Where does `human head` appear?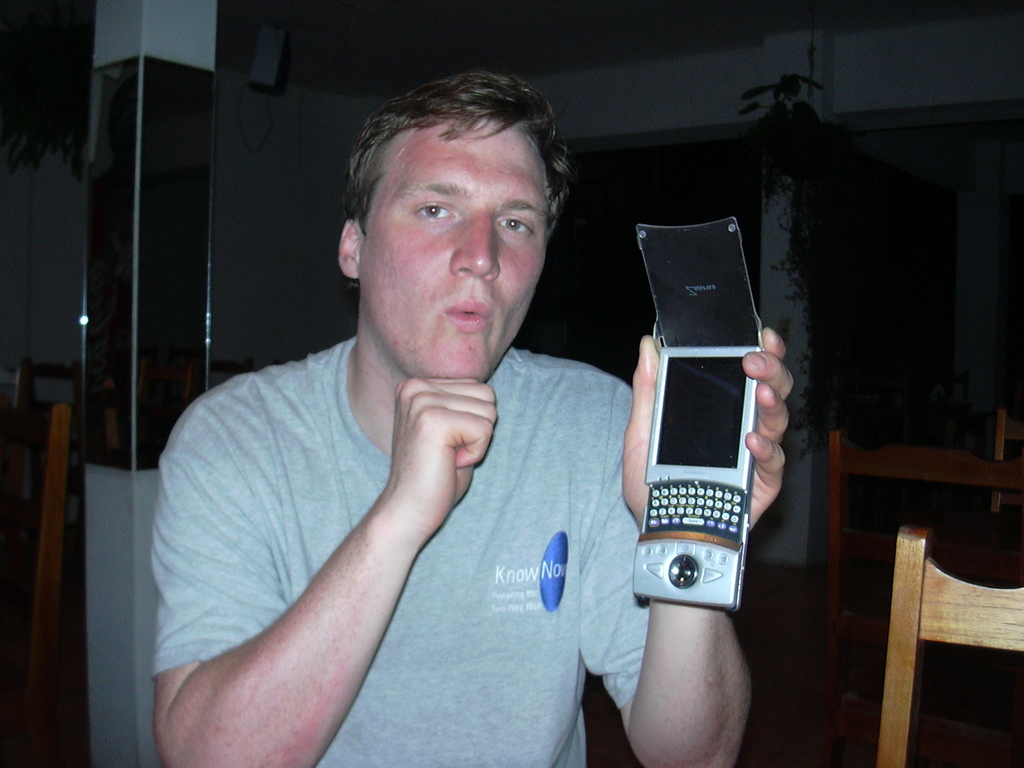
Appears at <region>334, 67, 578, 383</region>.
